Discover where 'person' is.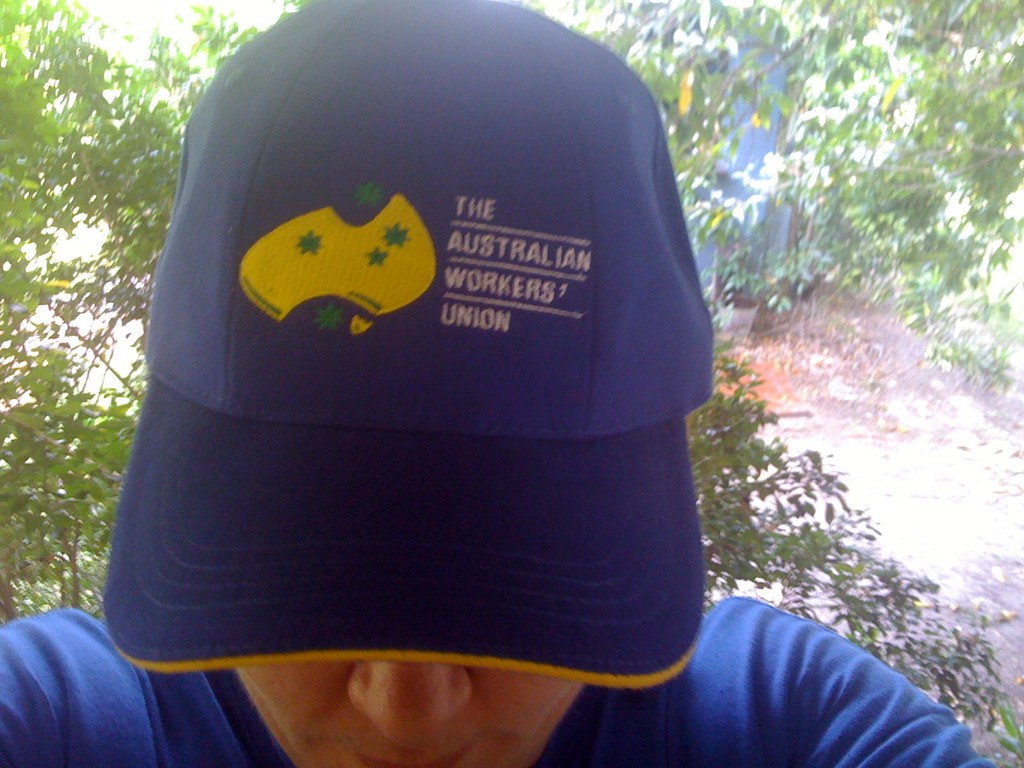
Discovered at bbox=(0, 0, 998, 767).
